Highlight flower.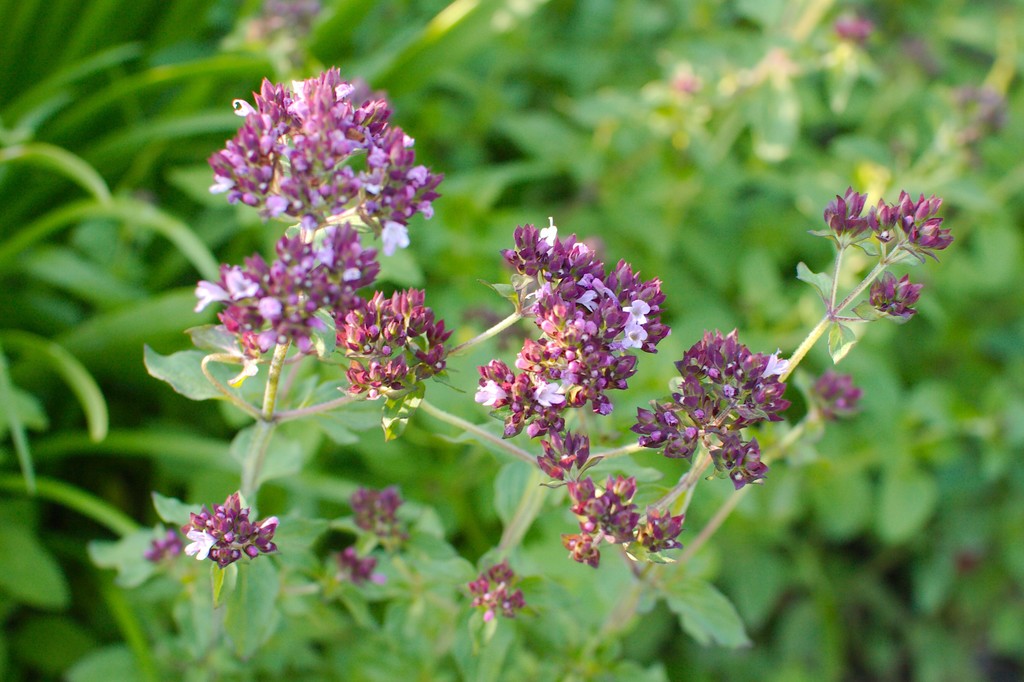
Highlighted region: [x1=466, y1=558, x2=524, y2=619].
